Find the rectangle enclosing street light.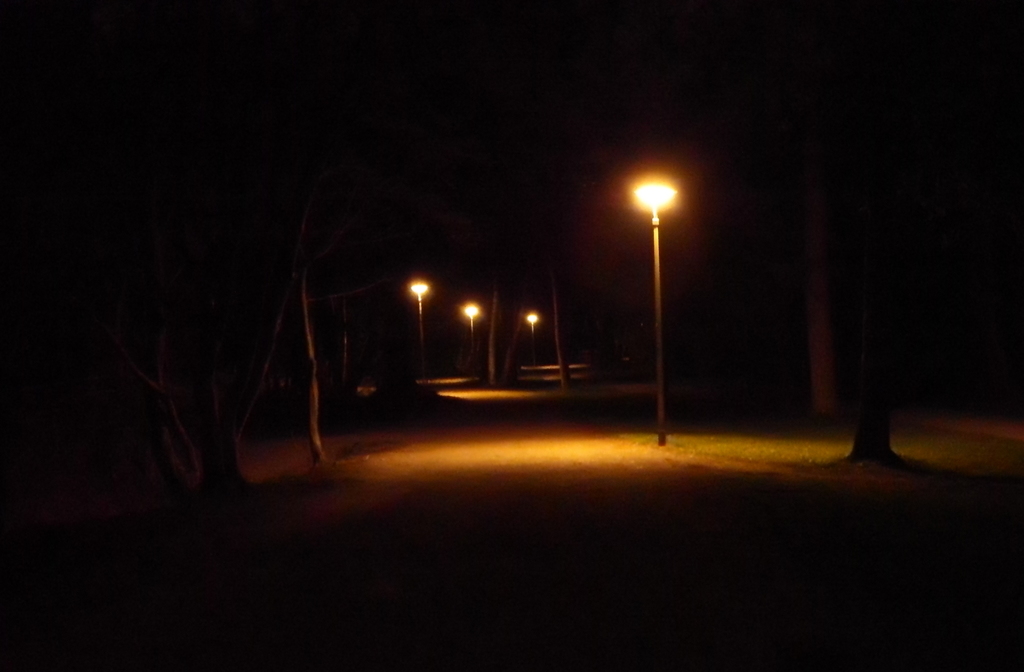
410:275:431:383.
